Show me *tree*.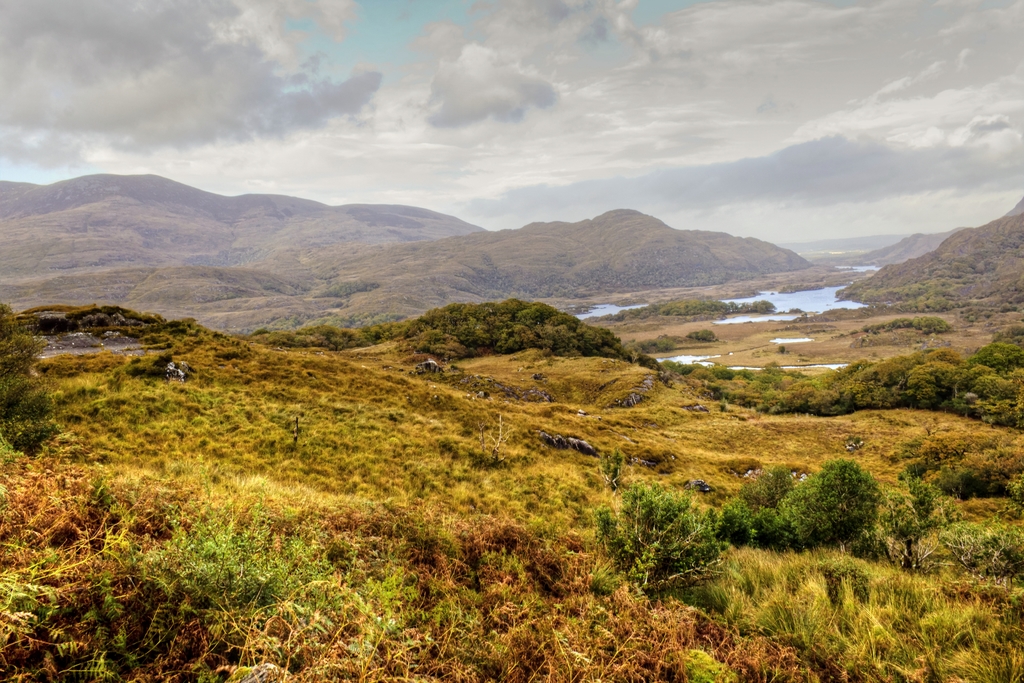
*tree* is here: (0, 303, 59, 462).
